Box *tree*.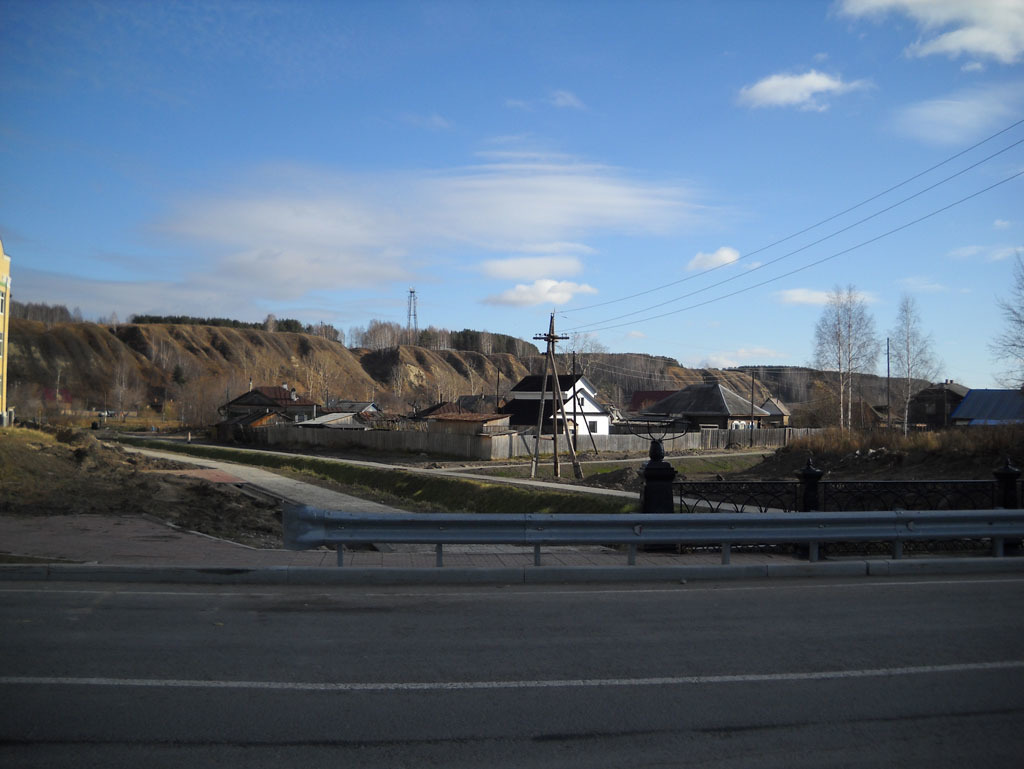
77 348 162 422.
